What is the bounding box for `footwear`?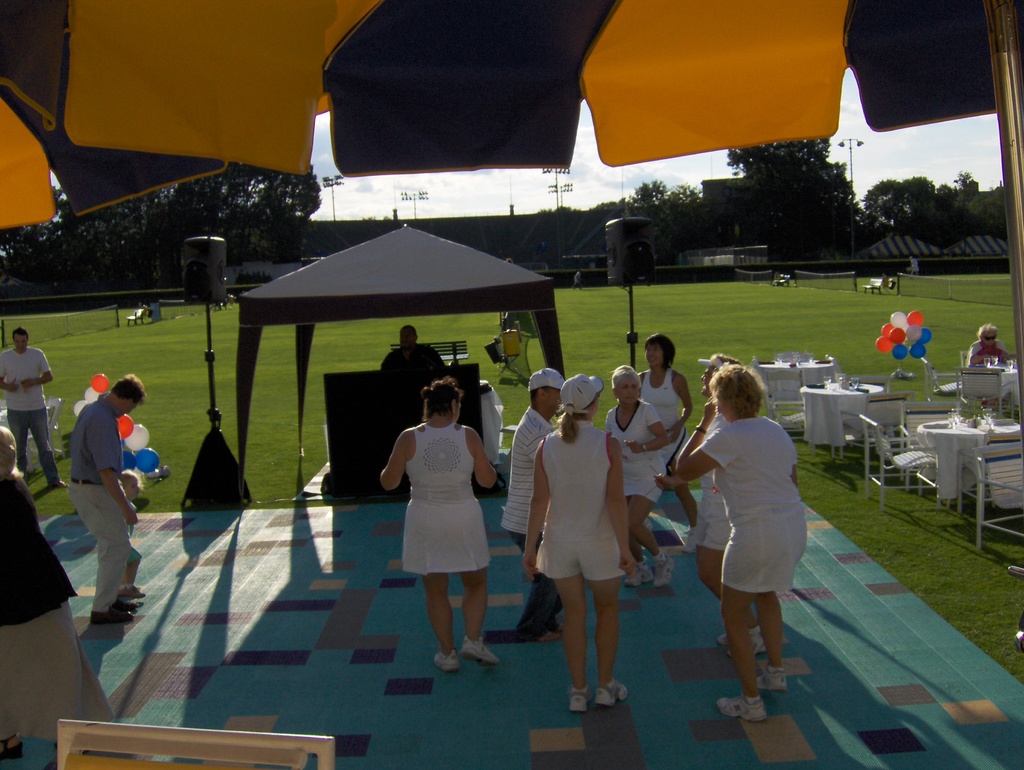
locate(717, 697, 767, 719).
